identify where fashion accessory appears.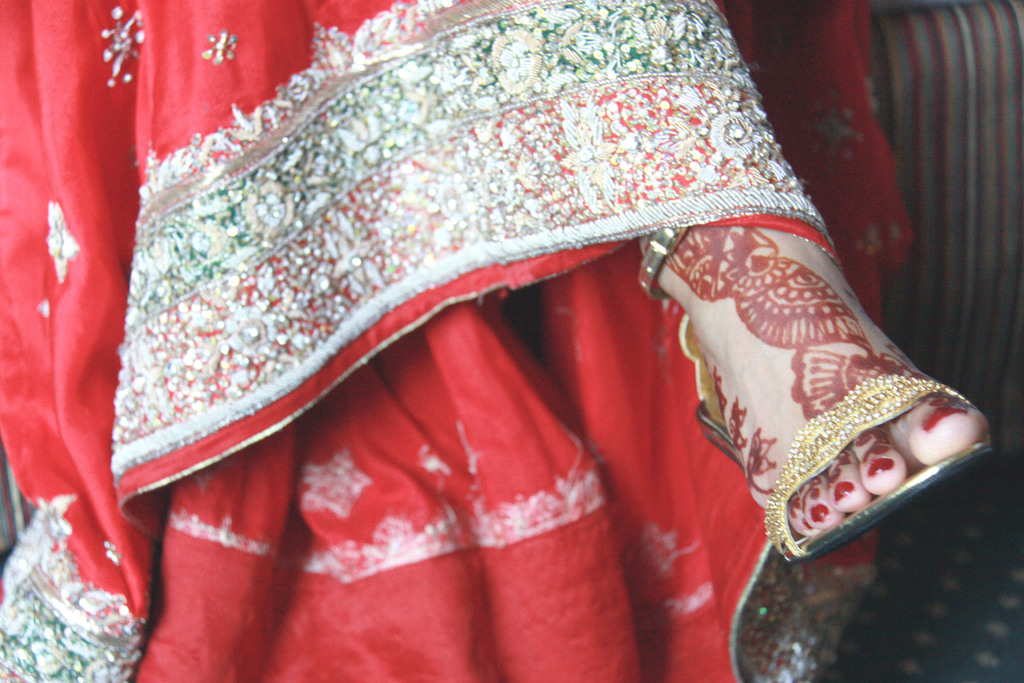
Appears at box(833, 481, 853, 503).
